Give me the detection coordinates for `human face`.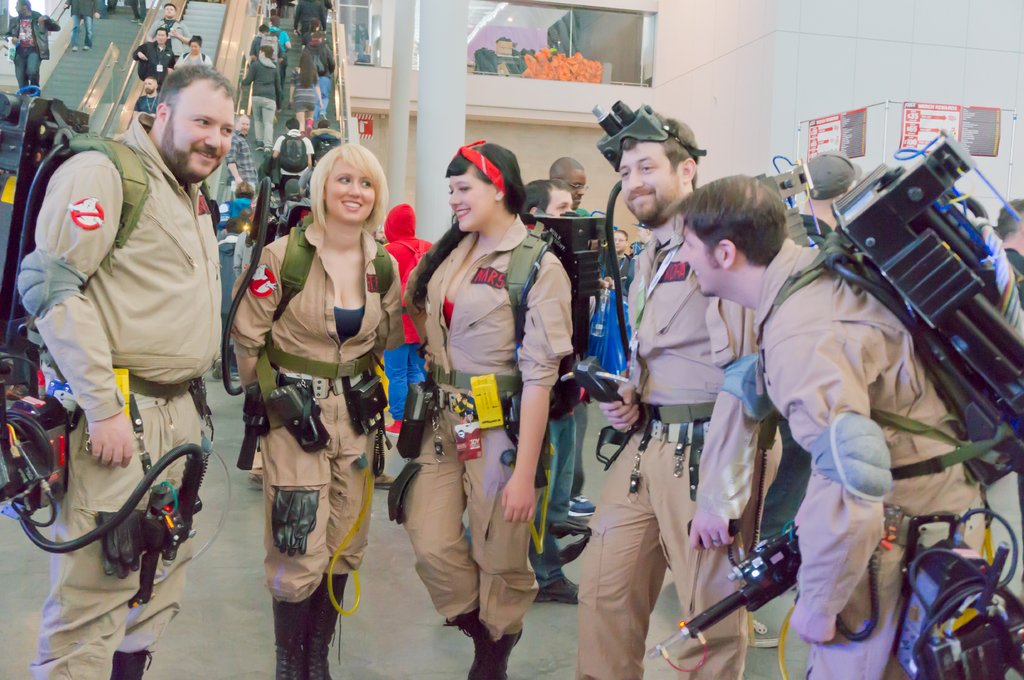
detection(164, 80, 230, 184).
